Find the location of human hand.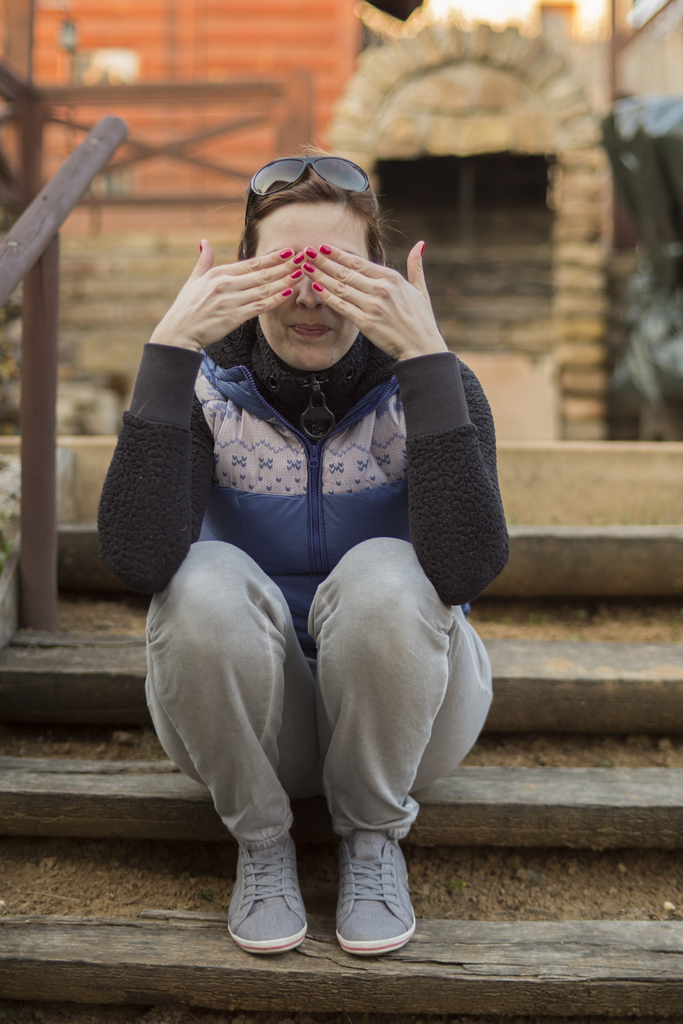
Location: <region>136, 234, 320, 355</region>.
